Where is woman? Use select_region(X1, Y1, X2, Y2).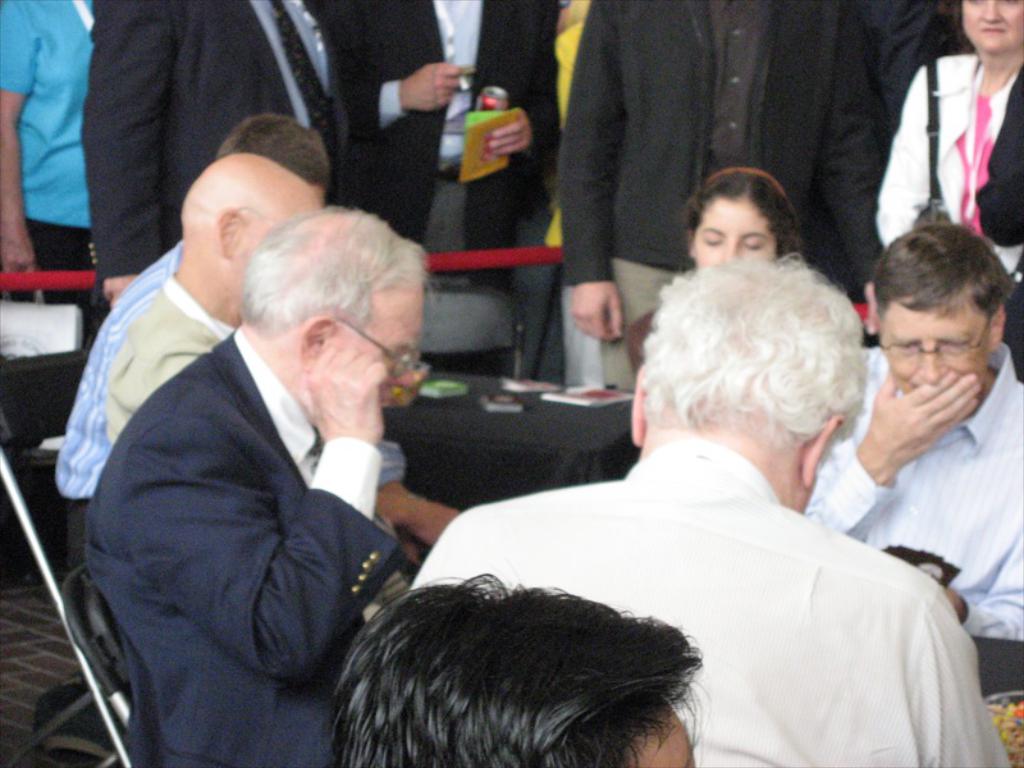
select_region(856, 0, 1023, 282).
